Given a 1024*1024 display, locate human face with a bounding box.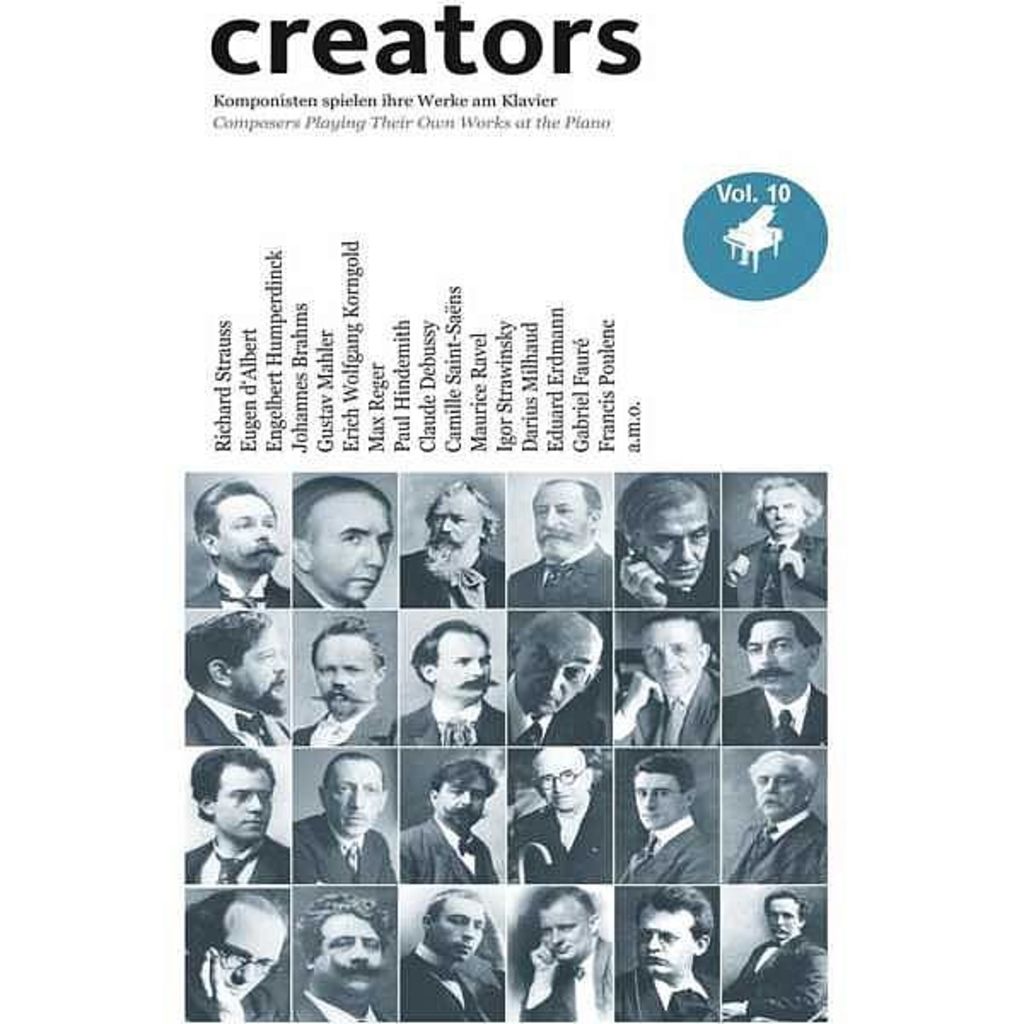
Located: {"left": 430, "top": 492, "right": 480, "bottom": 563}.
